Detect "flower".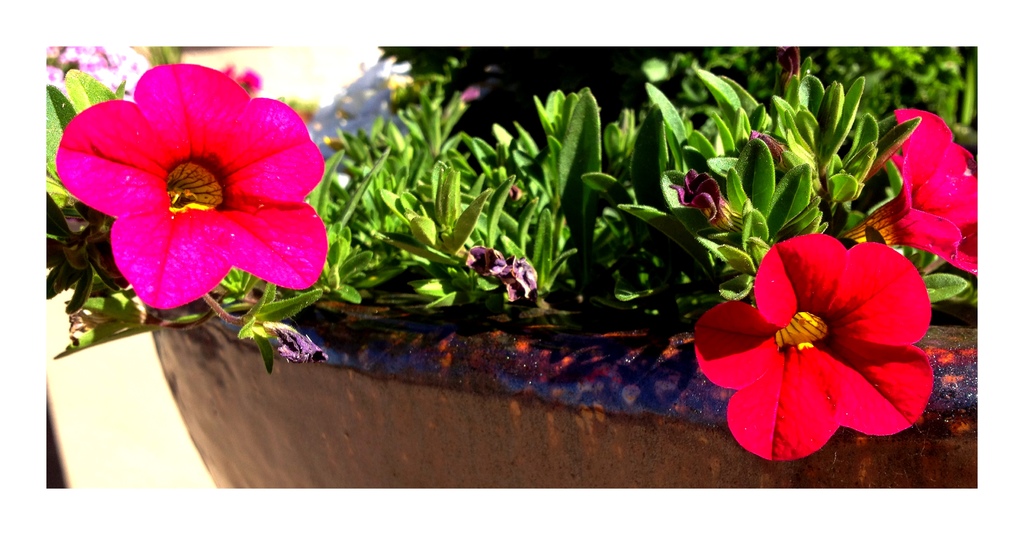
Detected at 461,241,548,308.
